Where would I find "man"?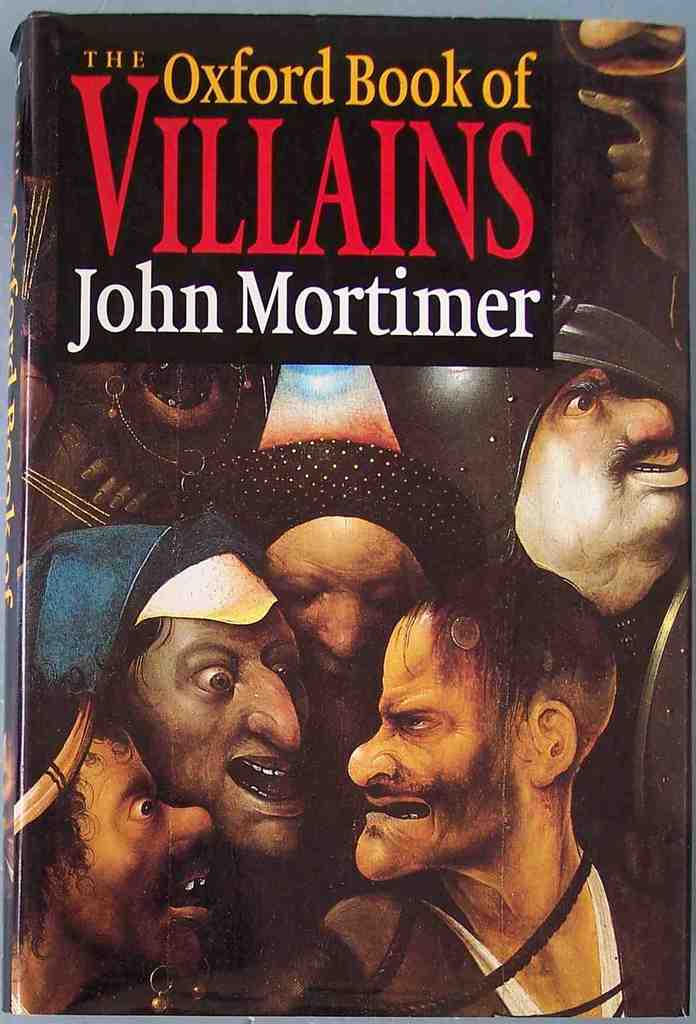
At (left=463, top=354, right=695, bottom=1013).
